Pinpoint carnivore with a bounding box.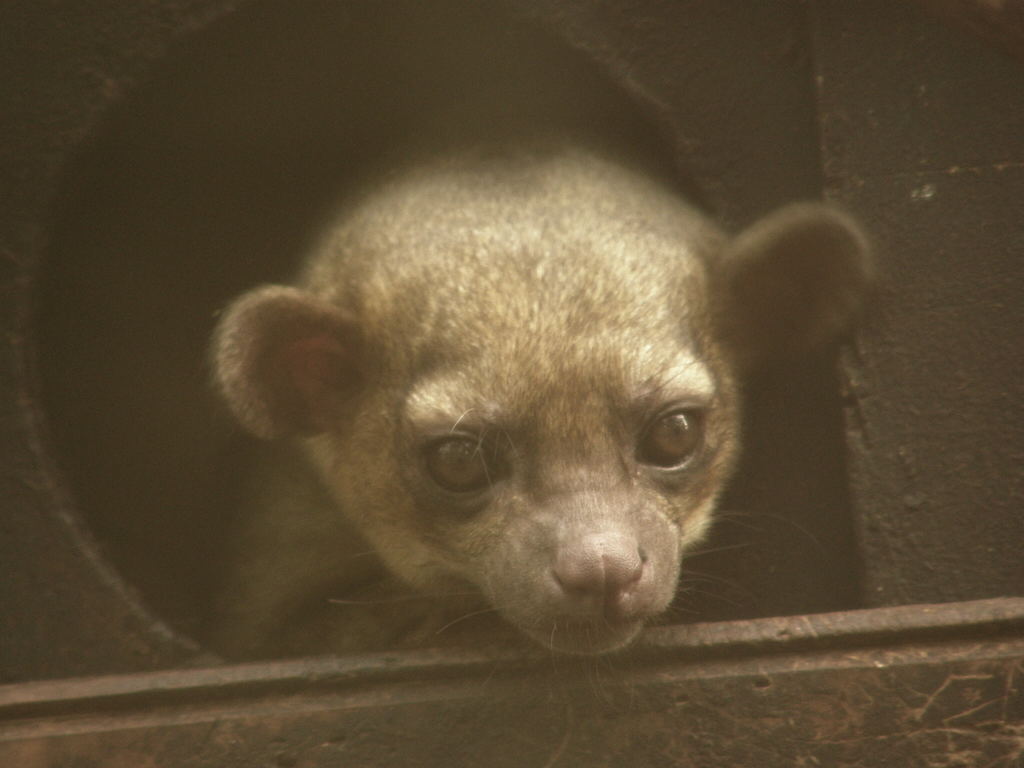
[195, 90, 876, 710].
